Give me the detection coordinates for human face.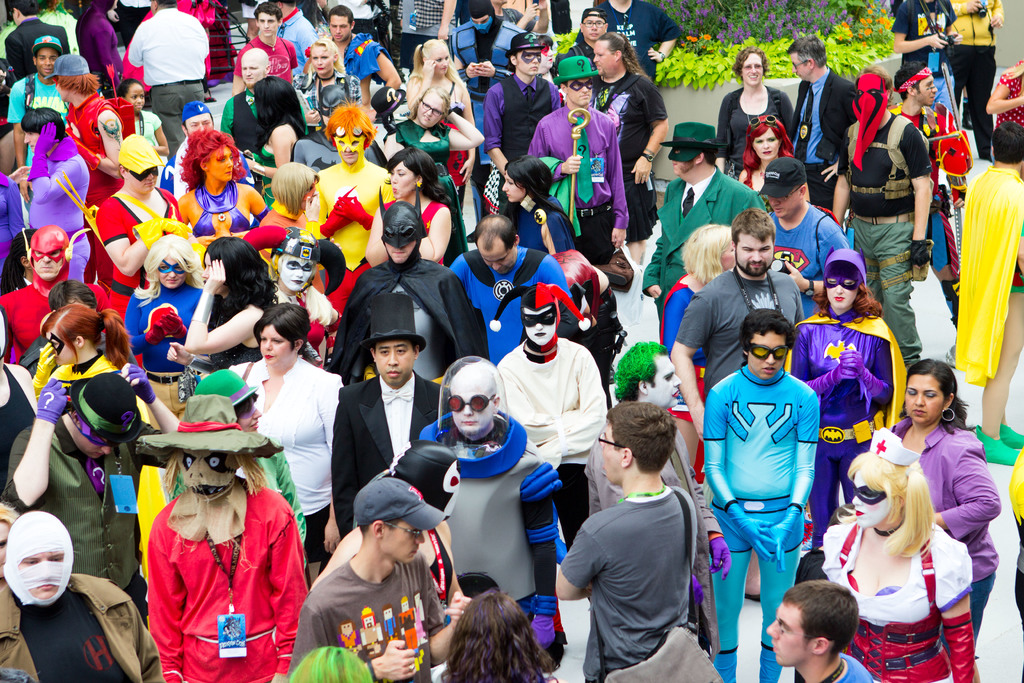
pyautogui.locateOnScreen(740, 52, 757, 83).
